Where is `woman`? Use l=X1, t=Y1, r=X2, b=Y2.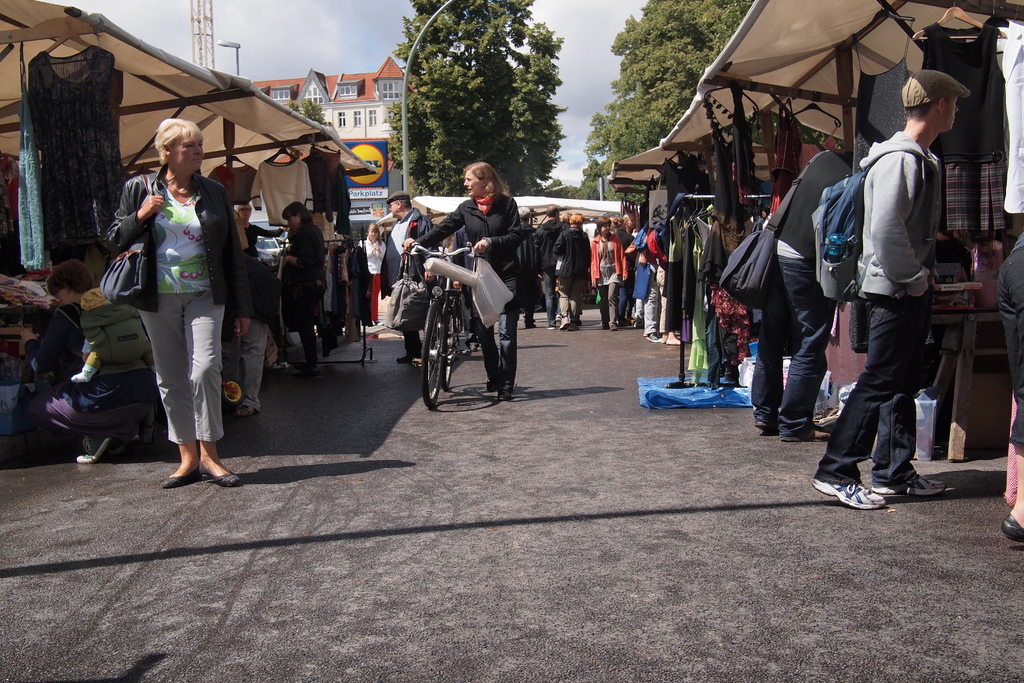
l=276, t=204, r=327, b=364.
